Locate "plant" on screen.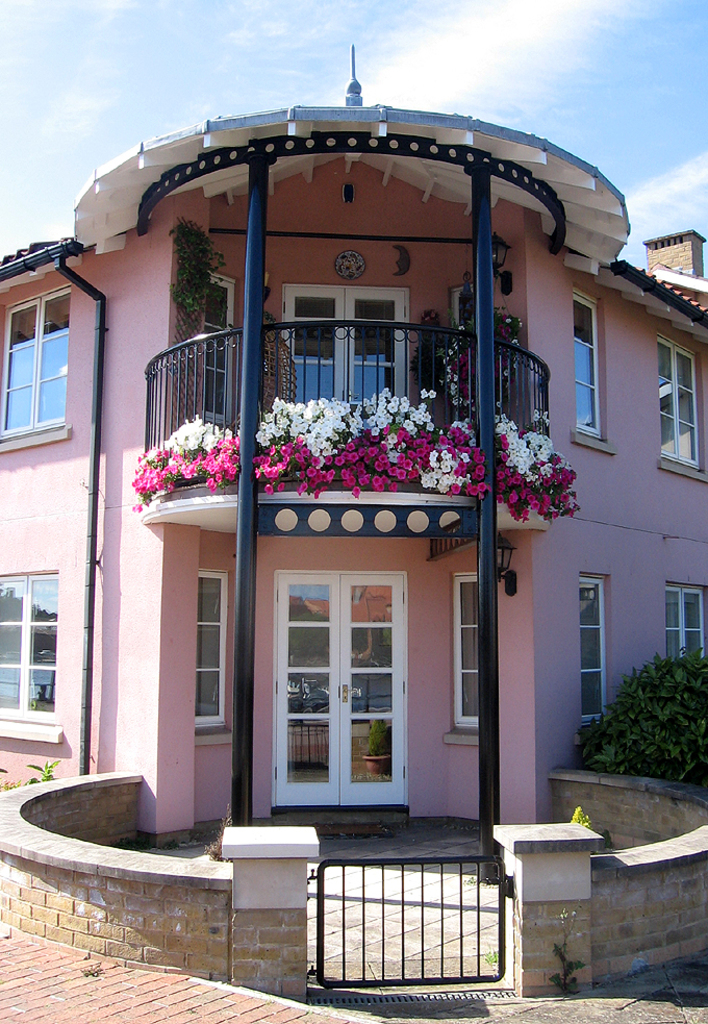
On screen at l=581, t=640, r=707, b=798.
